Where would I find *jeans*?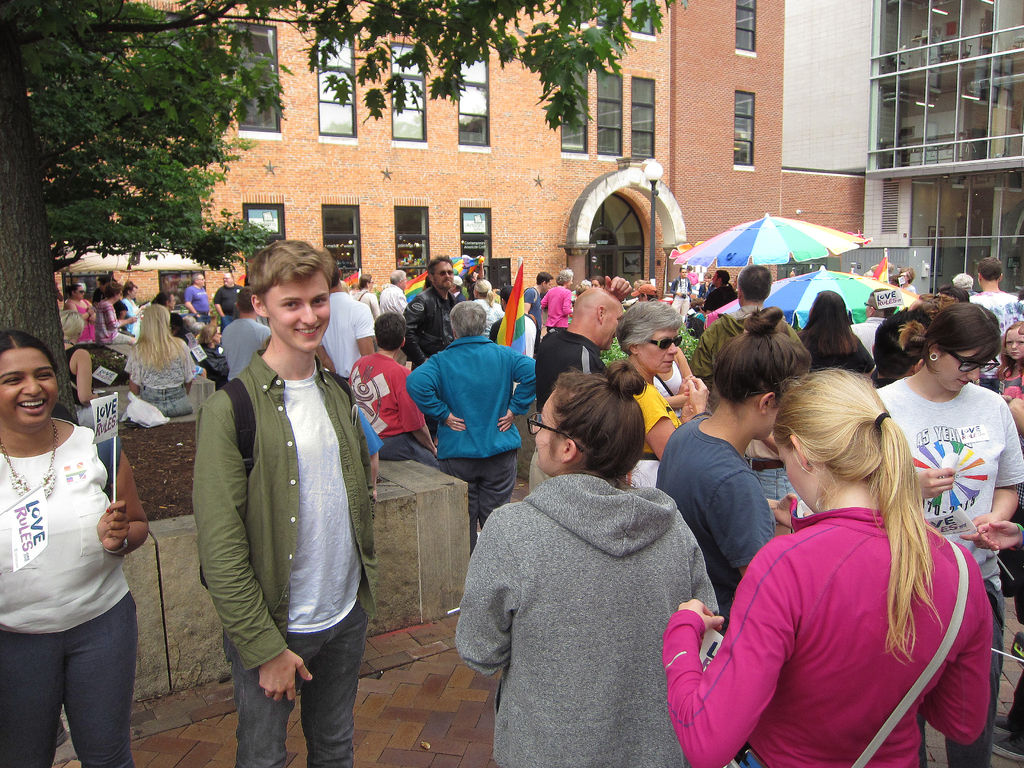
At [11, 596, 136, 765].
